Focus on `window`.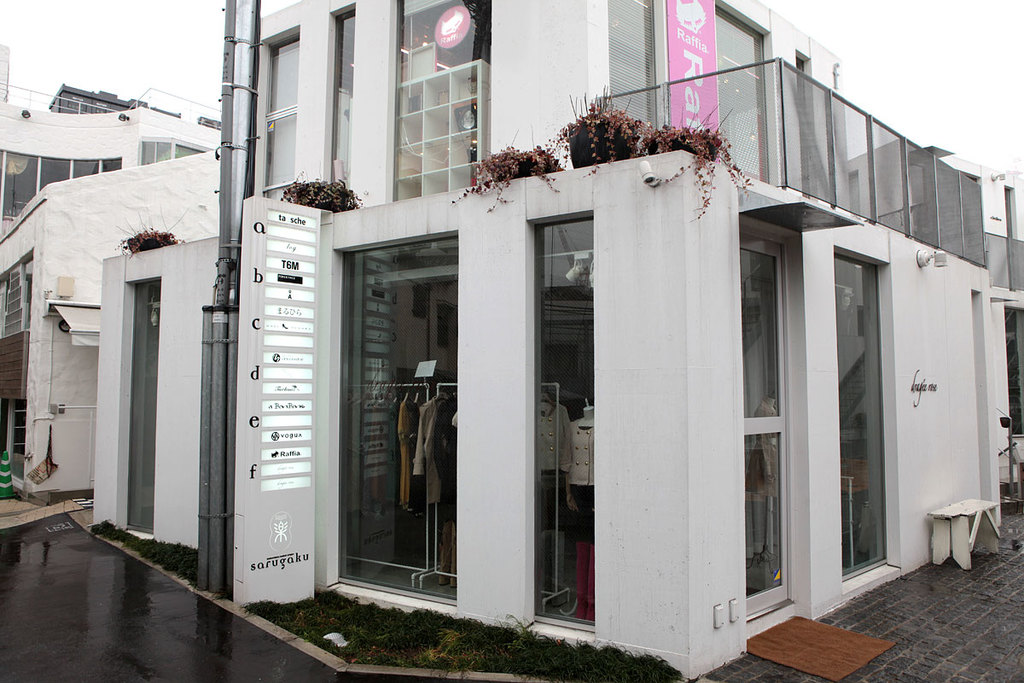
Focused at rect(710, 0, 776, 191).
